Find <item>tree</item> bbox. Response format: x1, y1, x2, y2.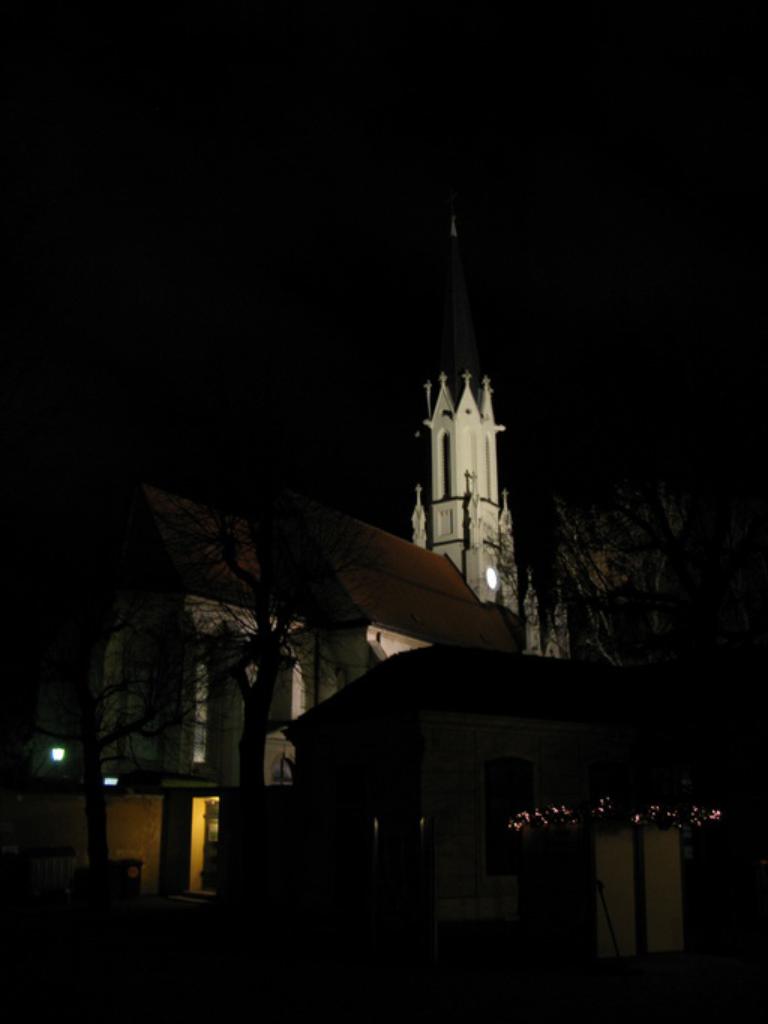
549, 460, 705, 687.
